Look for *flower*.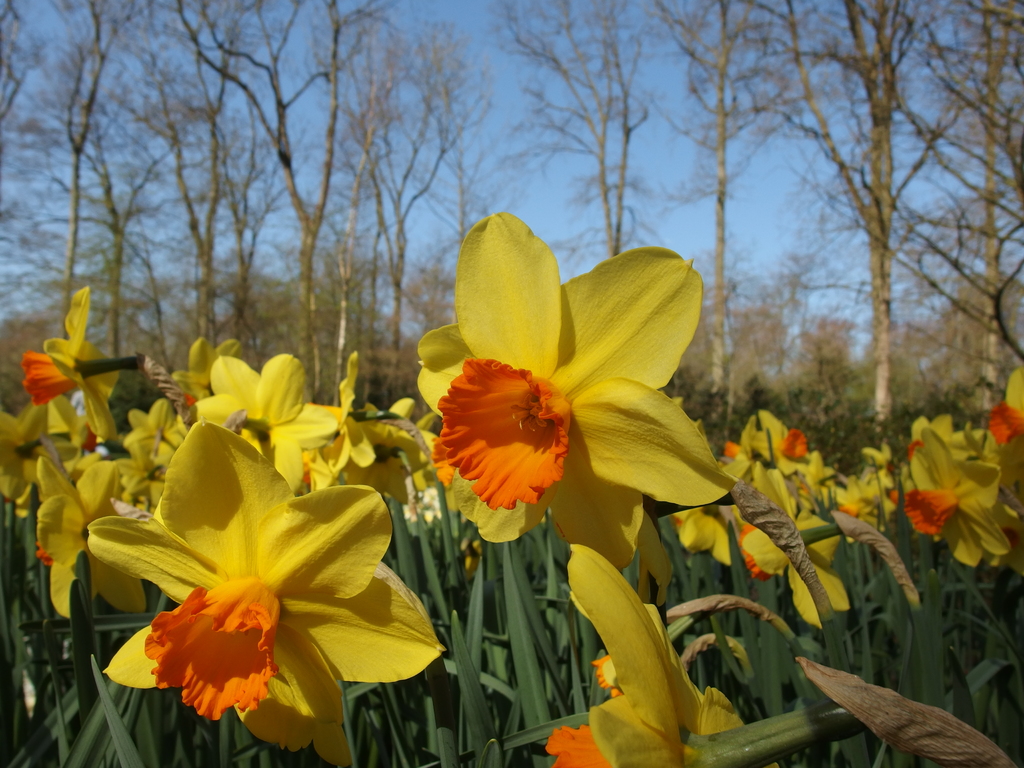
Found: locate(545, 536, 742, 767).
